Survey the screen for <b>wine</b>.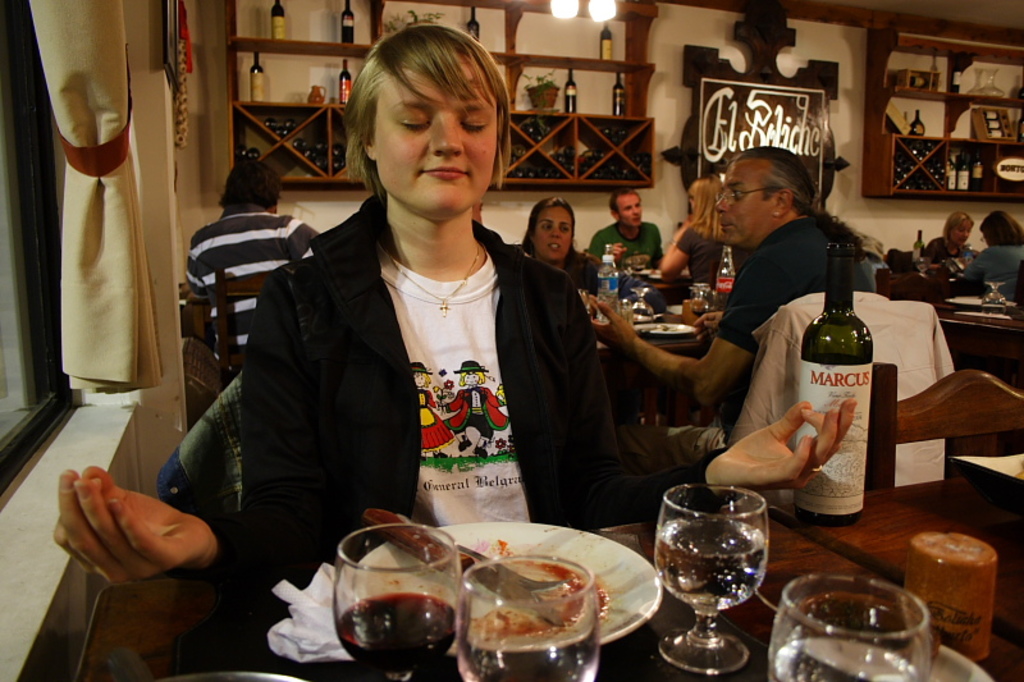
Survey found: <region>271, 0, 287, 38</region>.
